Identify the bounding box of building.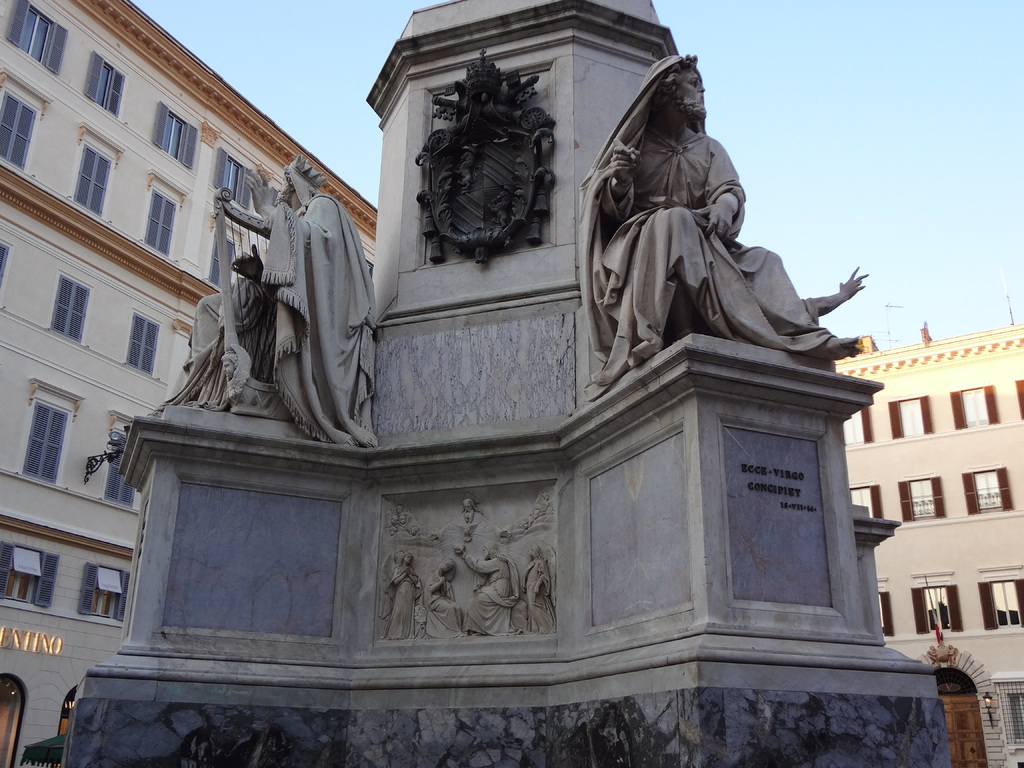
0/0/381/767.
